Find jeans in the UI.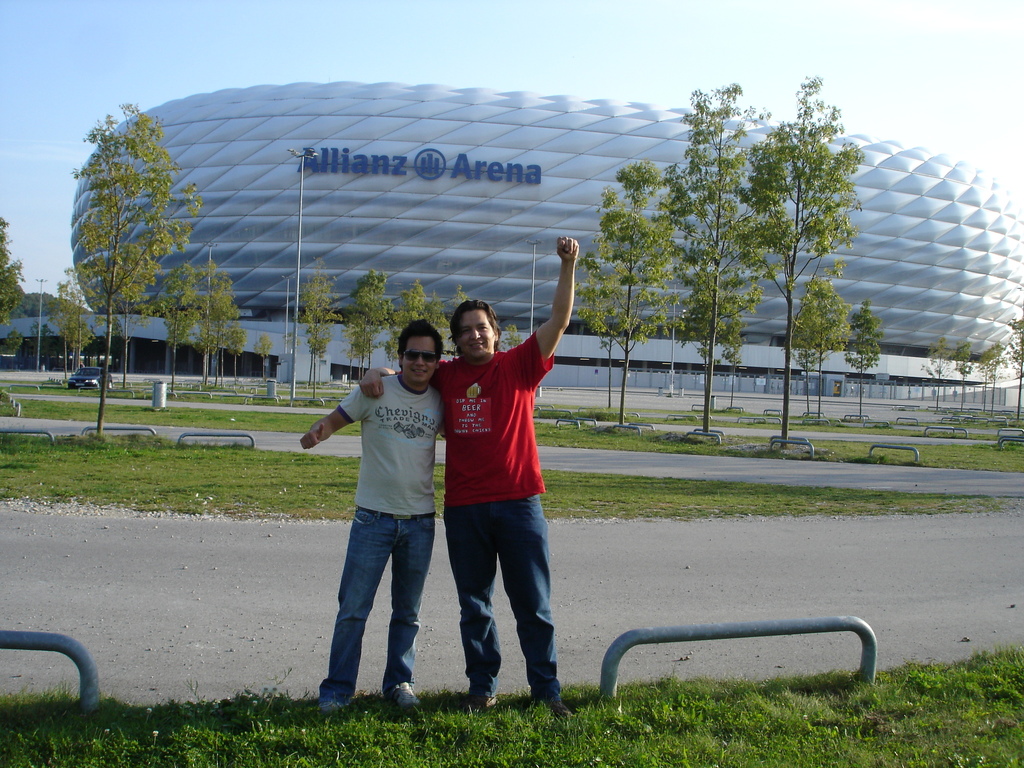
UI element at (330, 489, 442, 712).
